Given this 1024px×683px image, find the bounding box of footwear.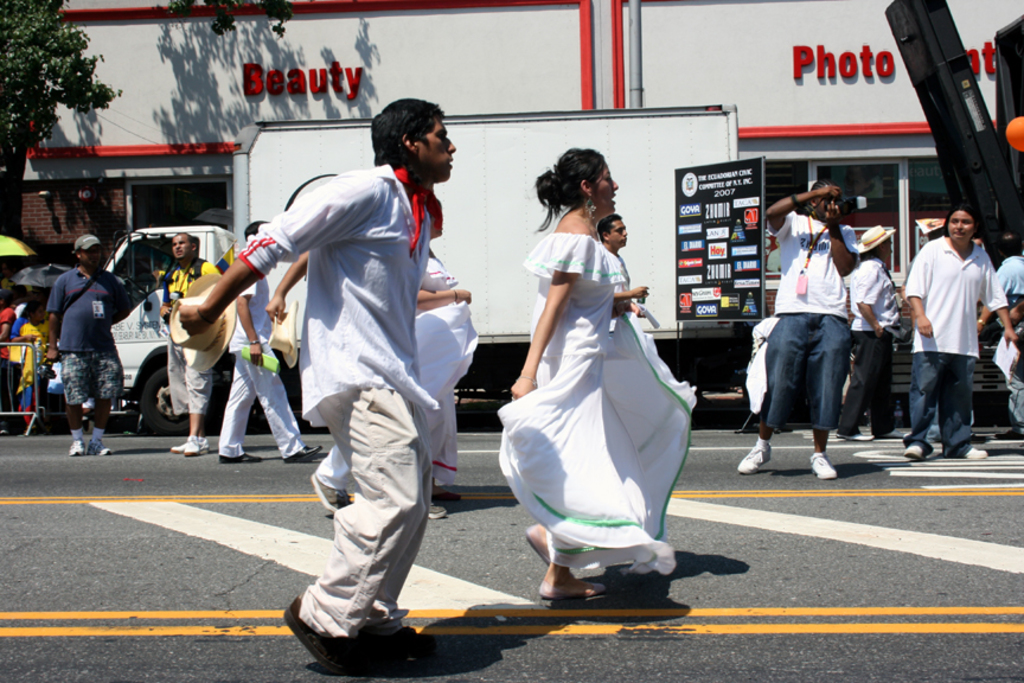
bbox(173, 438, 207, 453).
